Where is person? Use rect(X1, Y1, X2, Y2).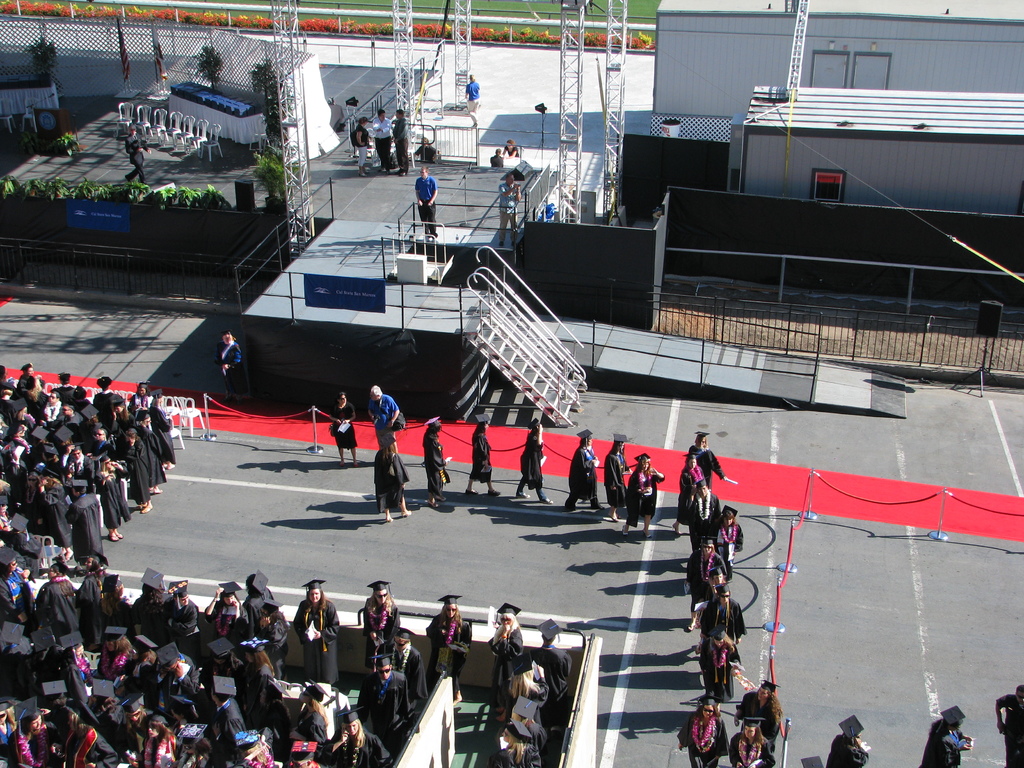
rect(36, 709, 117, 767).
